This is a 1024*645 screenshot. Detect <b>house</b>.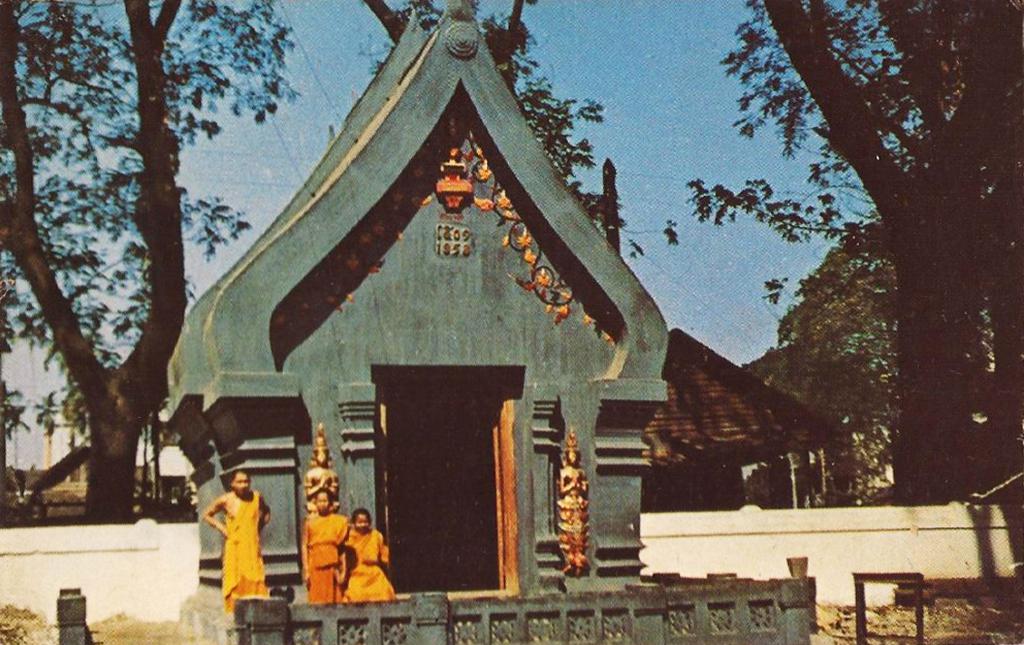
139, 426, 202, 505.
